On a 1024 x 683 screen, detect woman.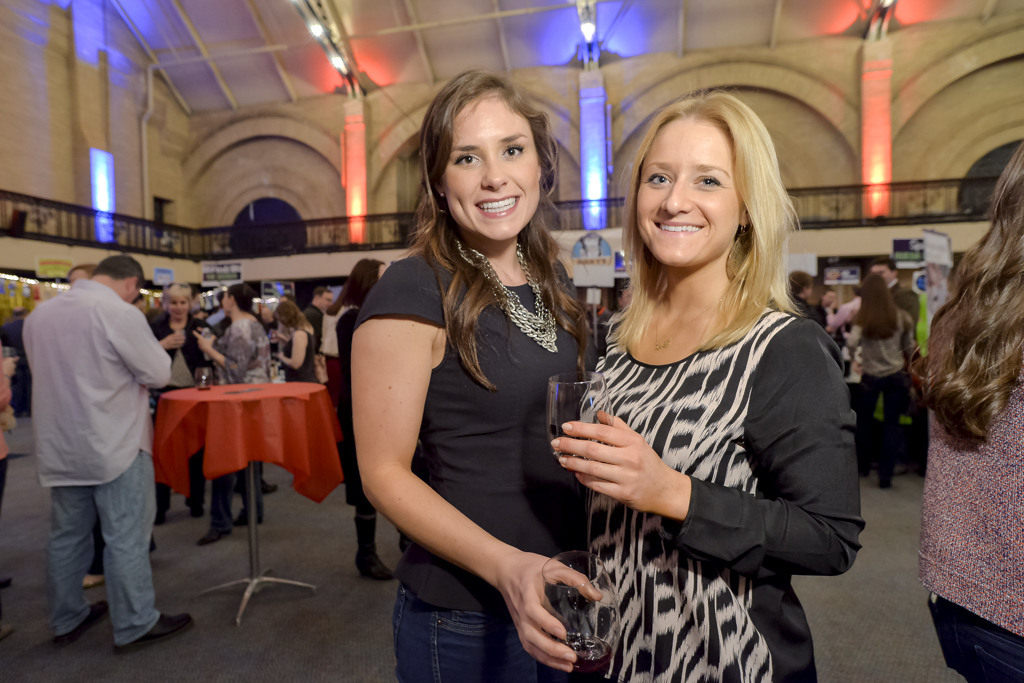
[195, 283, 270, 548].
